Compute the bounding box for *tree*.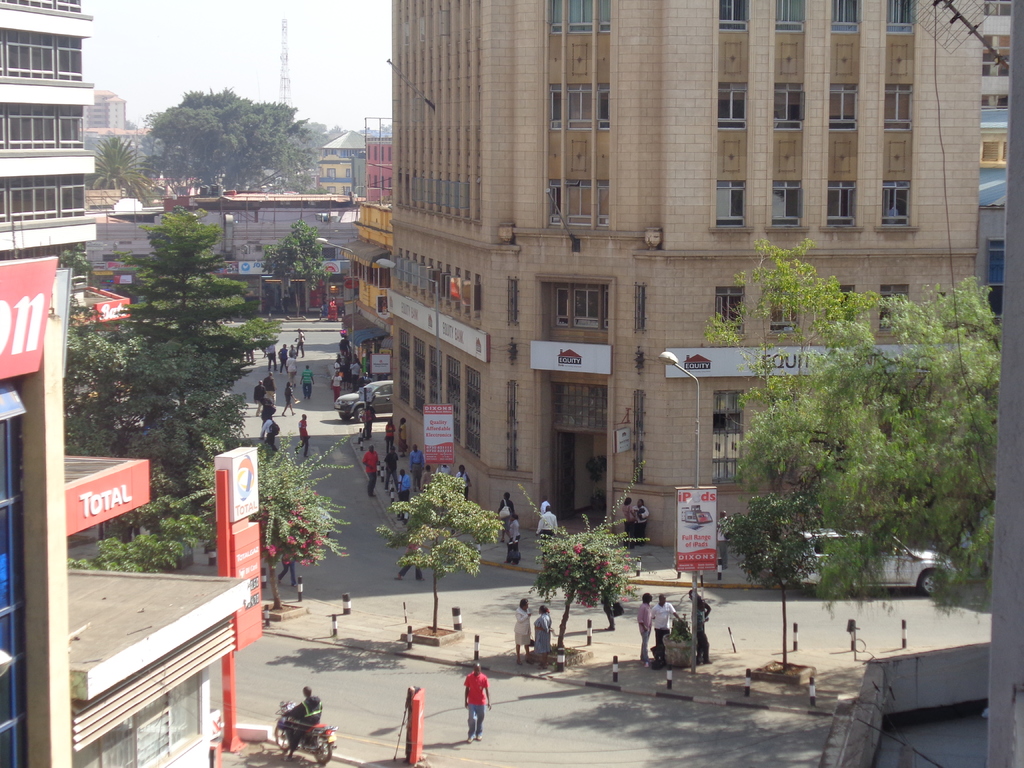
{"left": 104, "top": 193, "right": 292, "bottom": 488}.
